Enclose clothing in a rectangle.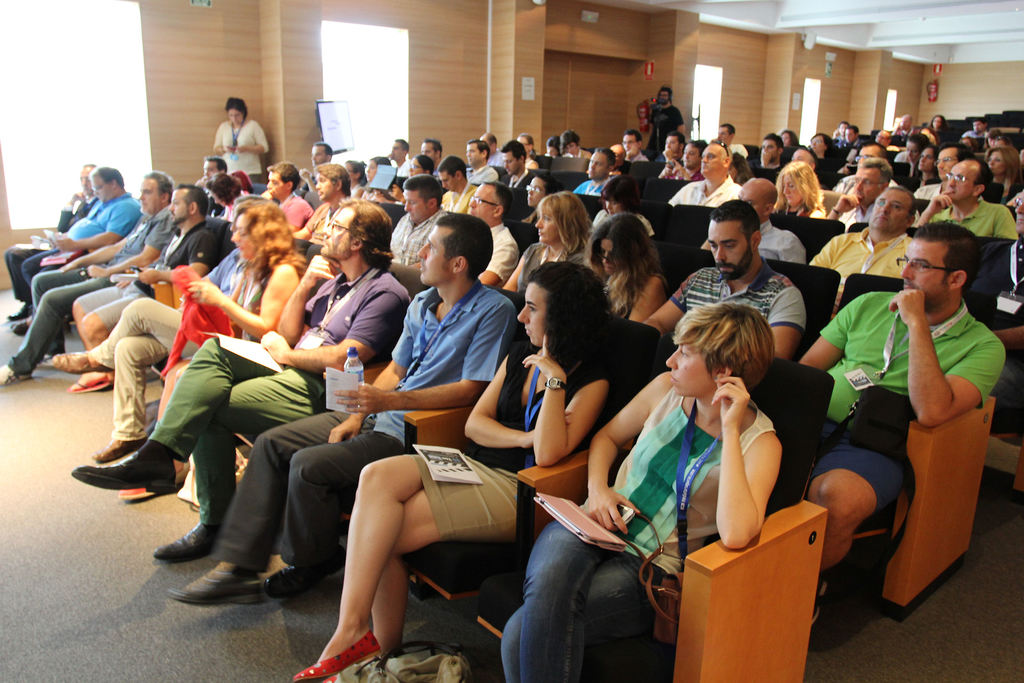
(x1=500, y1=170, x2=533, y2=191).
